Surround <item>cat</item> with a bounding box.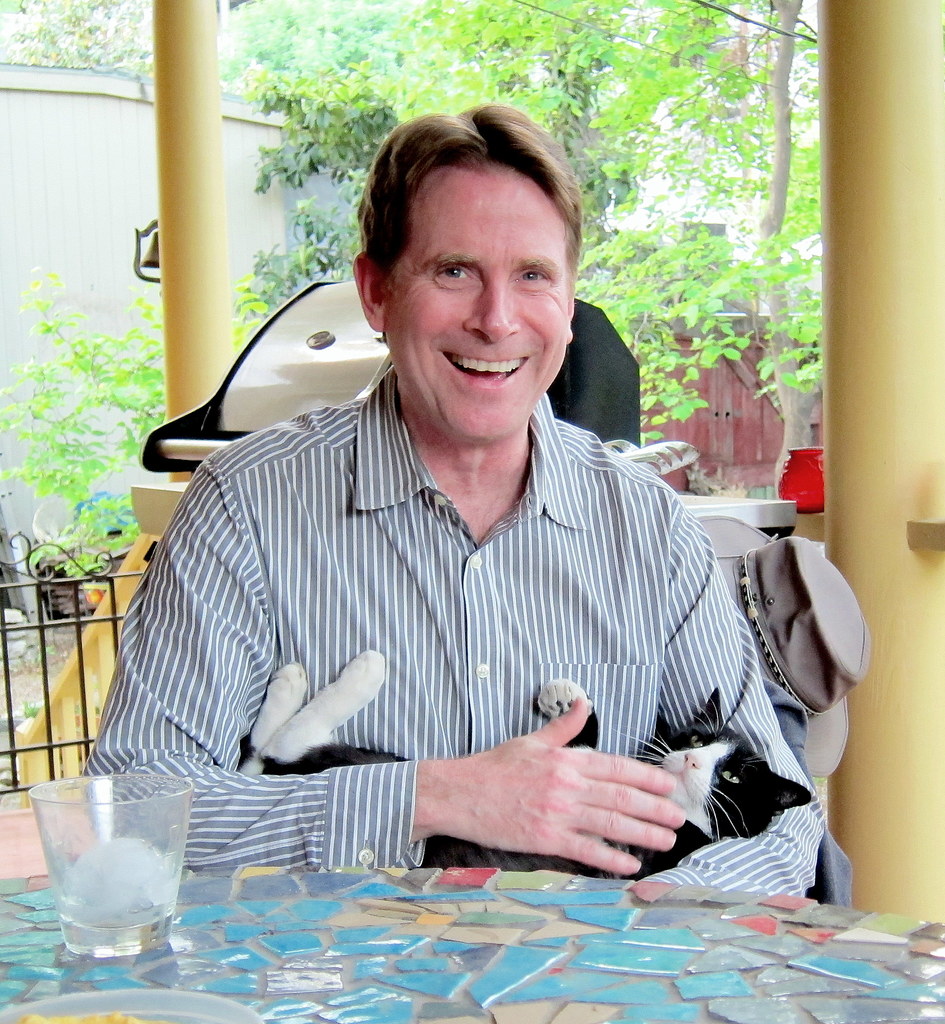
bbox=[237, 654, 814, 885].
